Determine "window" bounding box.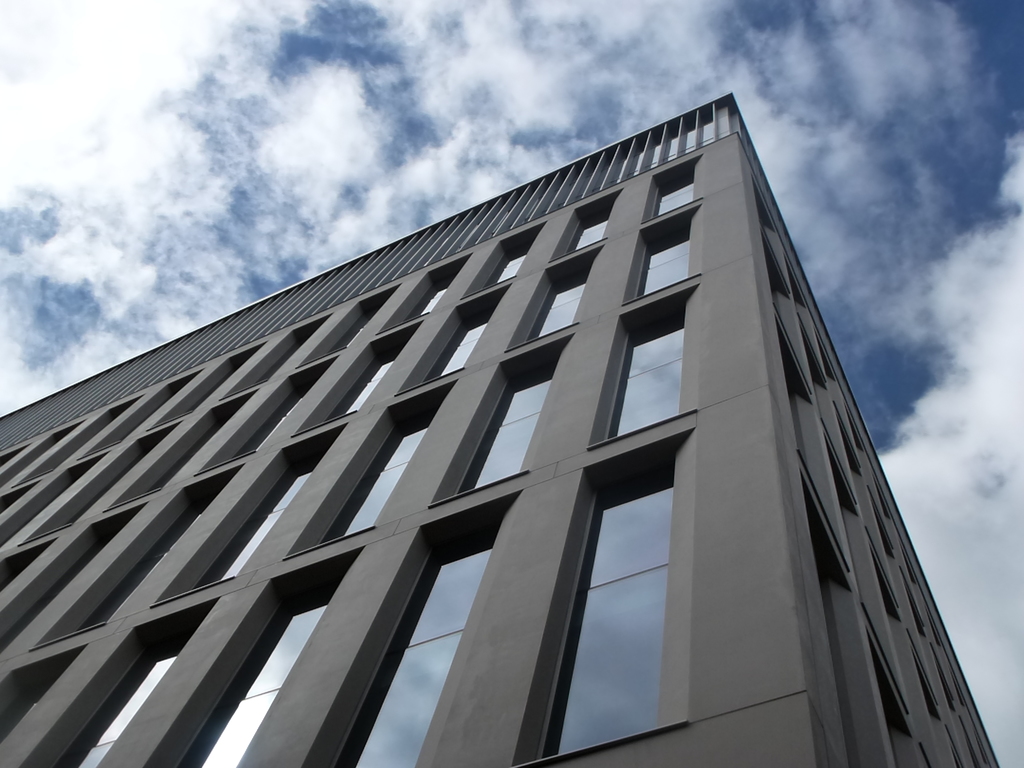
Determined: l=48, t=625, r=195, b=767.
